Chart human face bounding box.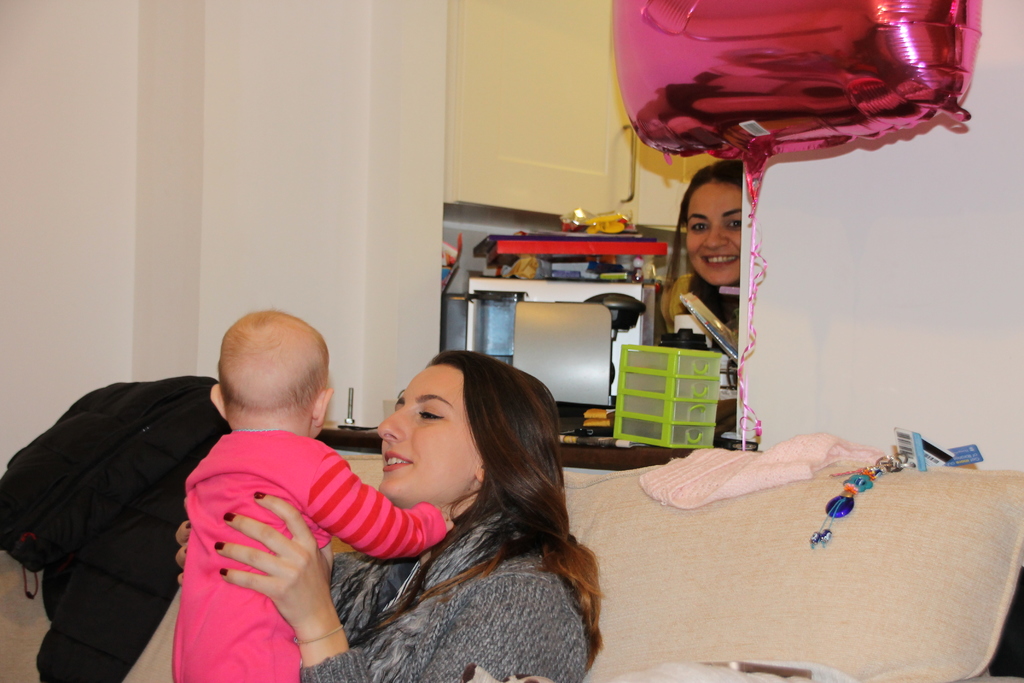
Charted: x1=688 y1=180 x2=739 y2=283.
